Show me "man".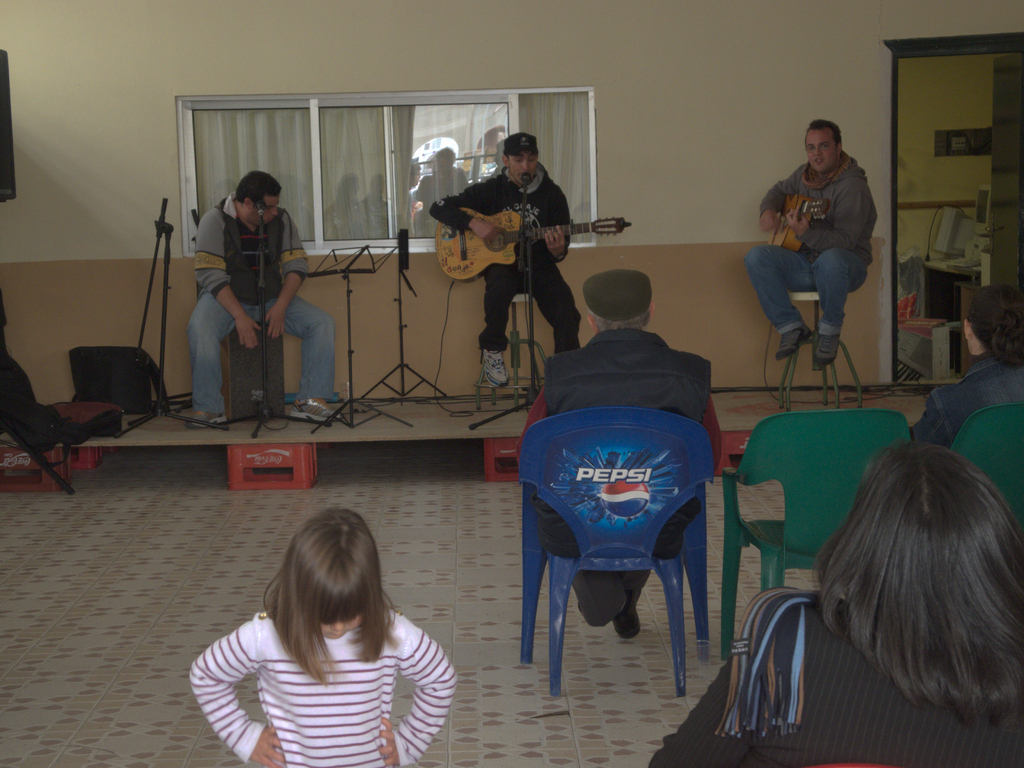
"man" is here: region(429, 130, 584, 390).
